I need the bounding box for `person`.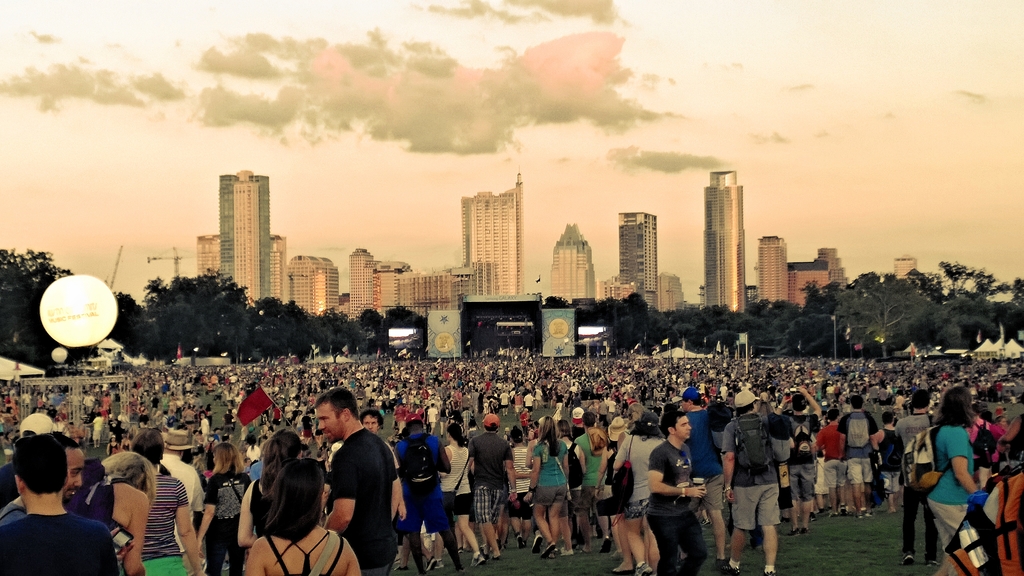
Here it is: left=604, top=390, right=665, bottom=575.
